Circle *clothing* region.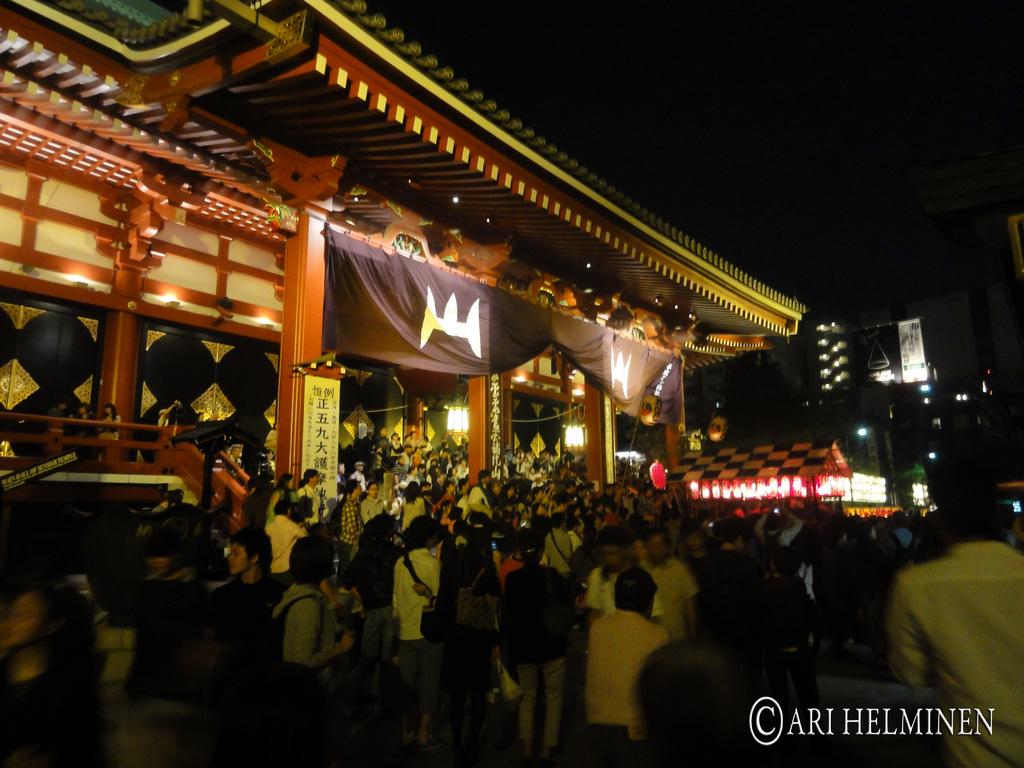
Region: bbox=(495, 543, 583, 728).
